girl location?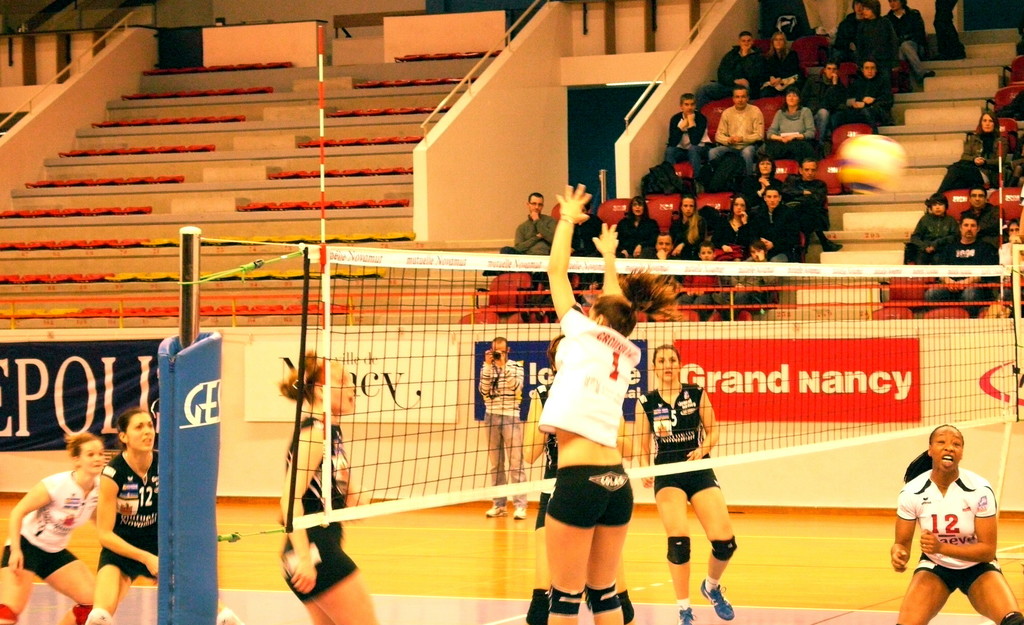
bbox(278, 346, 378, 624)
